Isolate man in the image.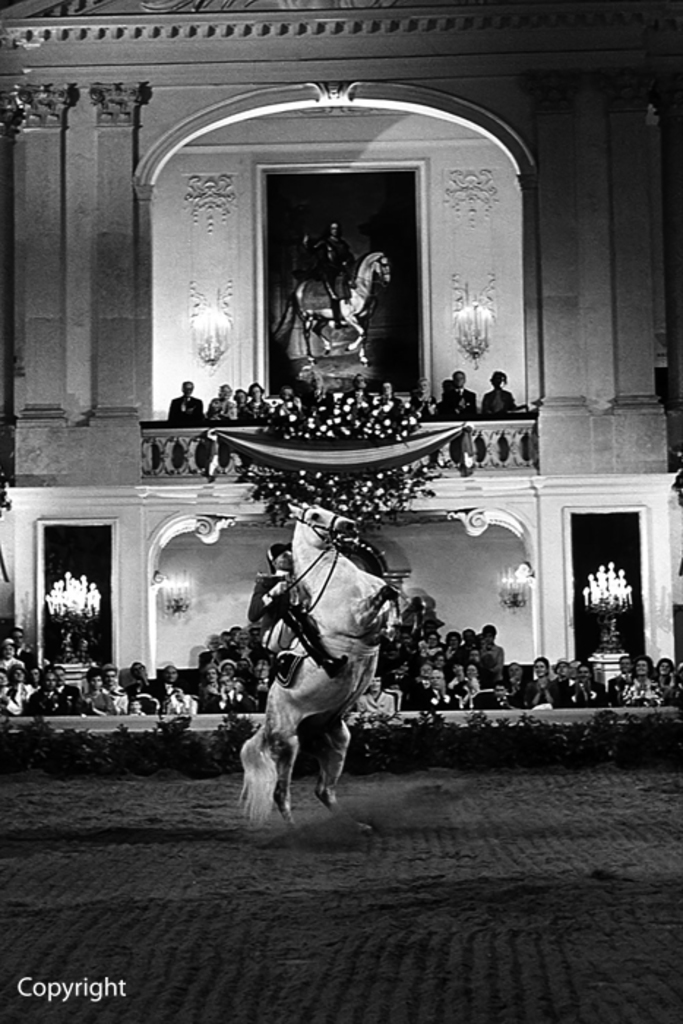
Isolated region: [left=95, top=660, right=126, bottom=717].
